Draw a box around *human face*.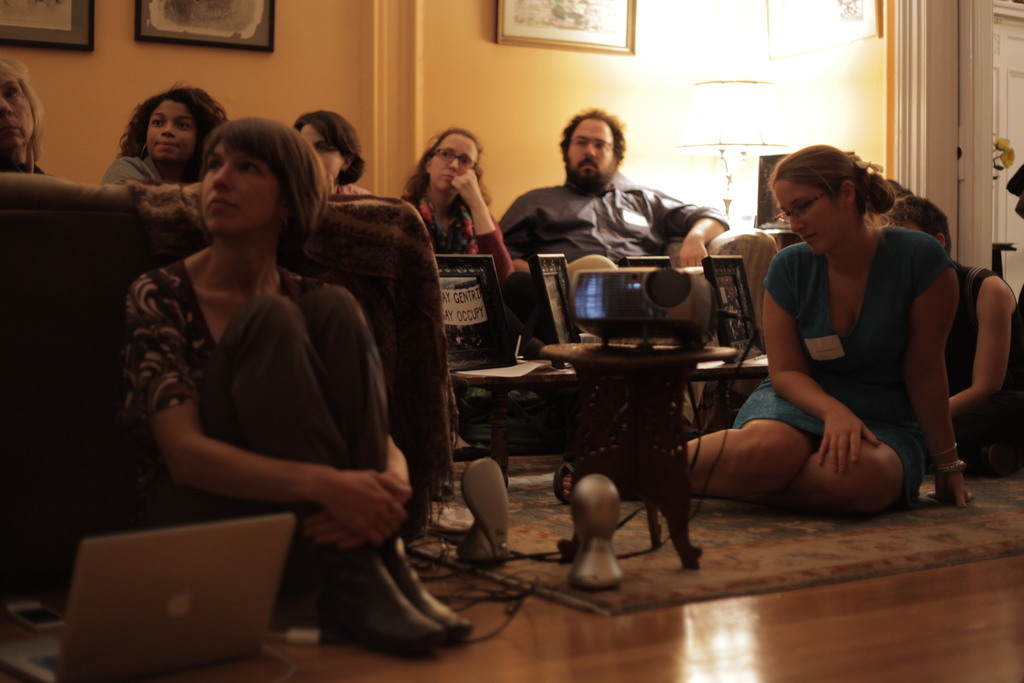
region(426, 135, 477, 188).
